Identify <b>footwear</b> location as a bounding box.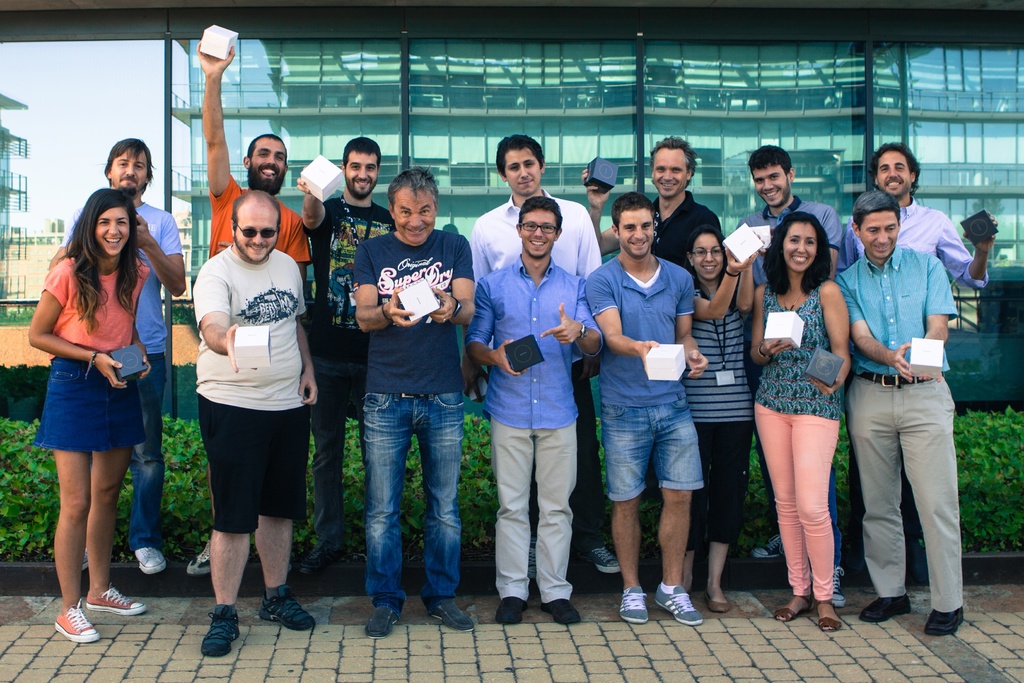
<bbox>817, 600, 838, 631</bbox>.
